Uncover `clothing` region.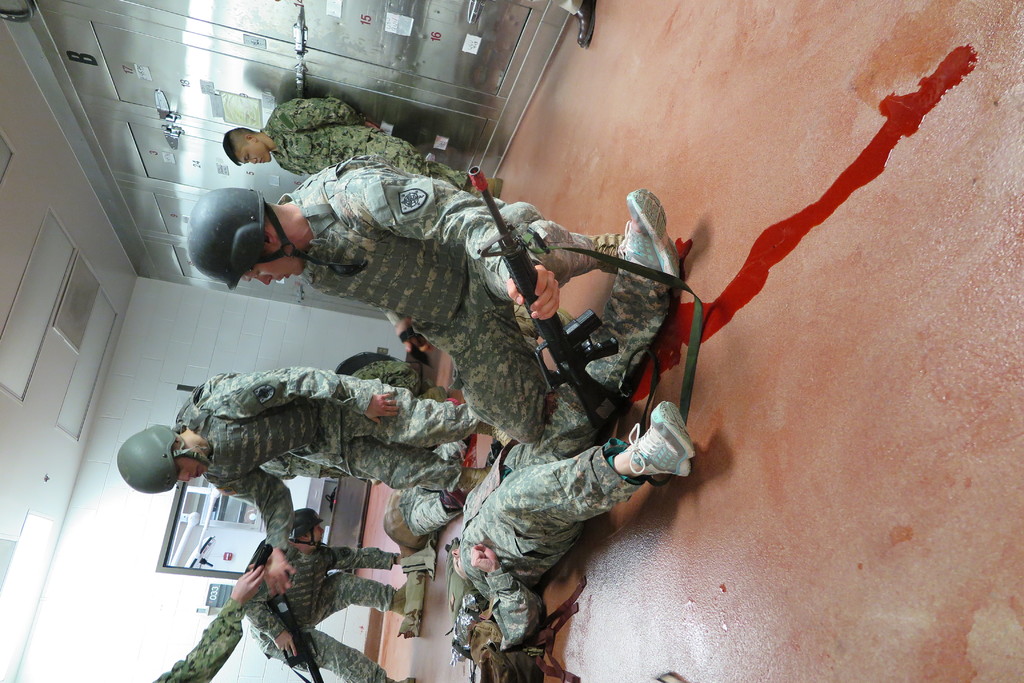
Uncovered: box(450, 268, 660, 674).
